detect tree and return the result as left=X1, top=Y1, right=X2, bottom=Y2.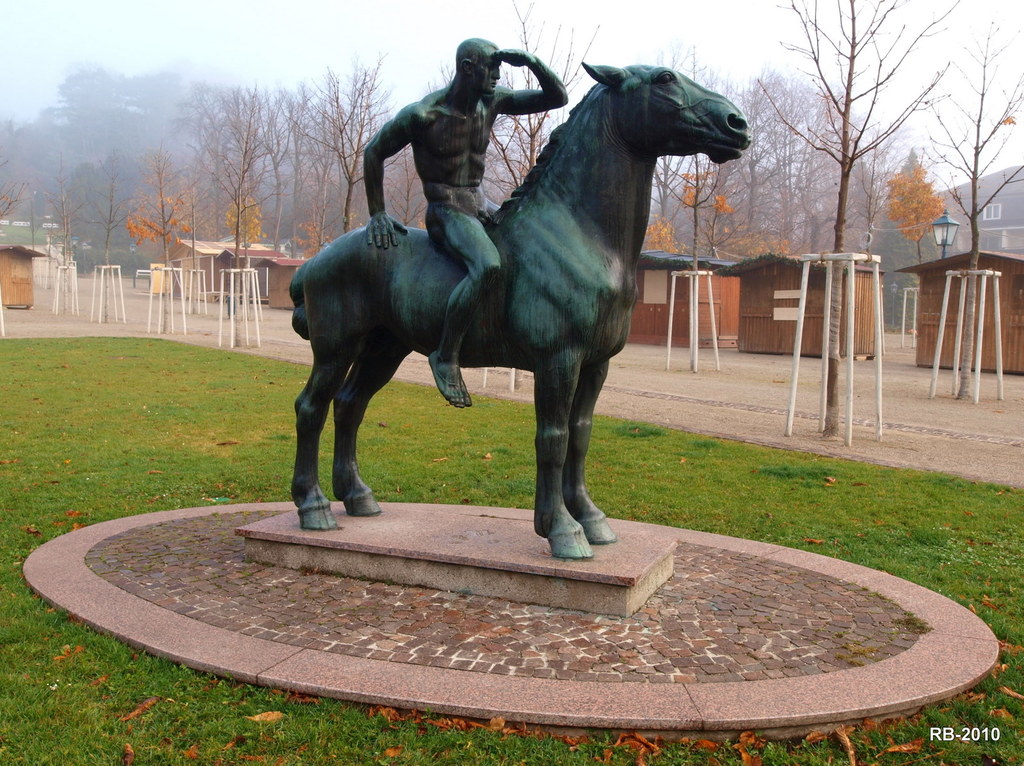
left=920, top=20, right=1023, bottom=399.
